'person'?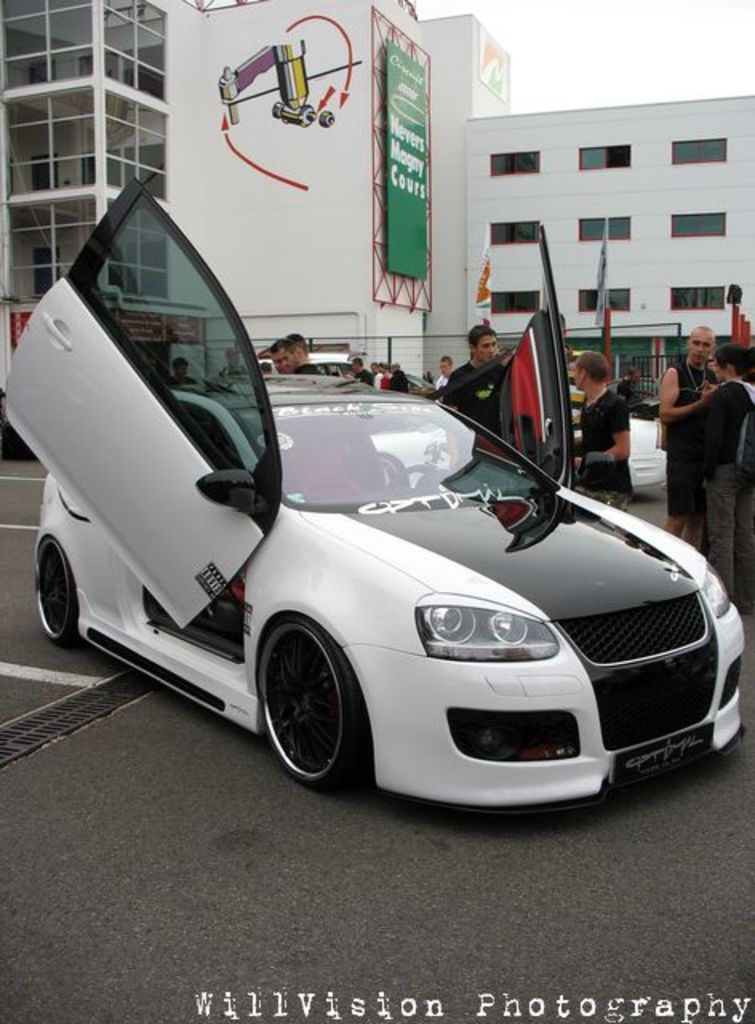
<bbox>346, 357, 409, 390</bbox>
